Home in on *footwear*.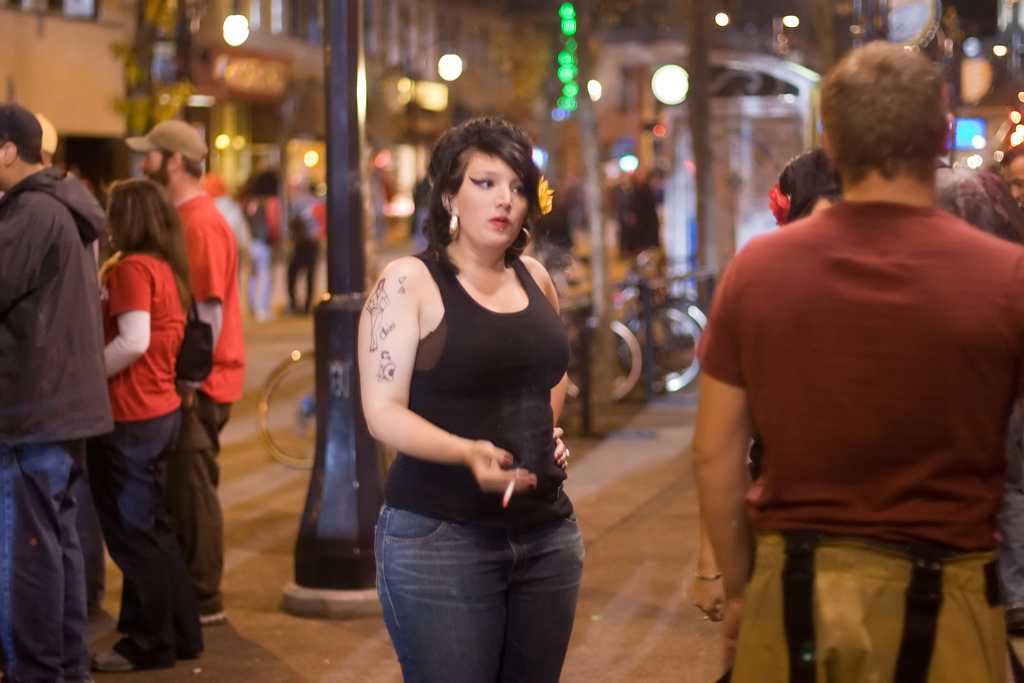
Homed in at {"left": 199, "top": 602, "right": 230, "bottom": 630}.
